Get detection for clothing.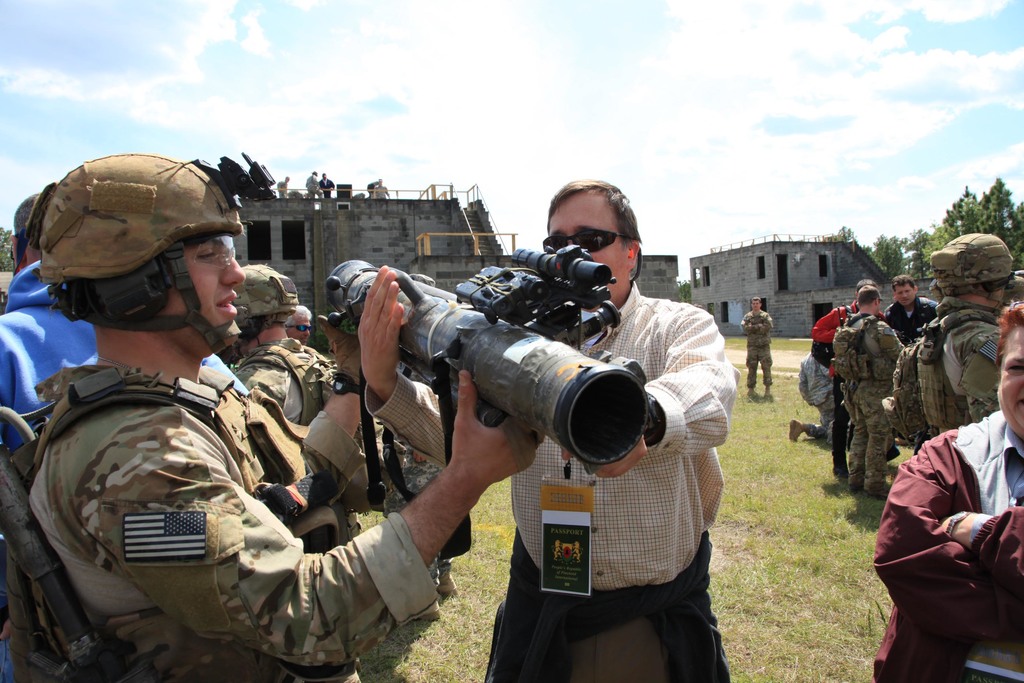
Detection: <box>234,324,358,429</box>.
